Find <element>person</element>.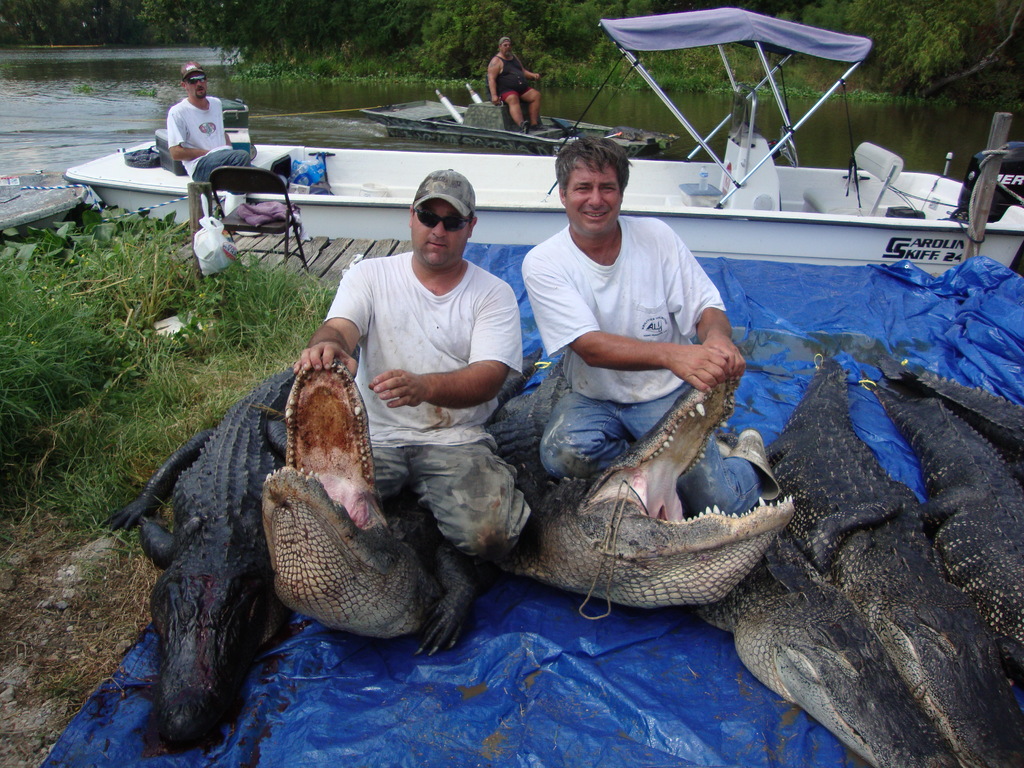
box(287, 166, 546, 561).
